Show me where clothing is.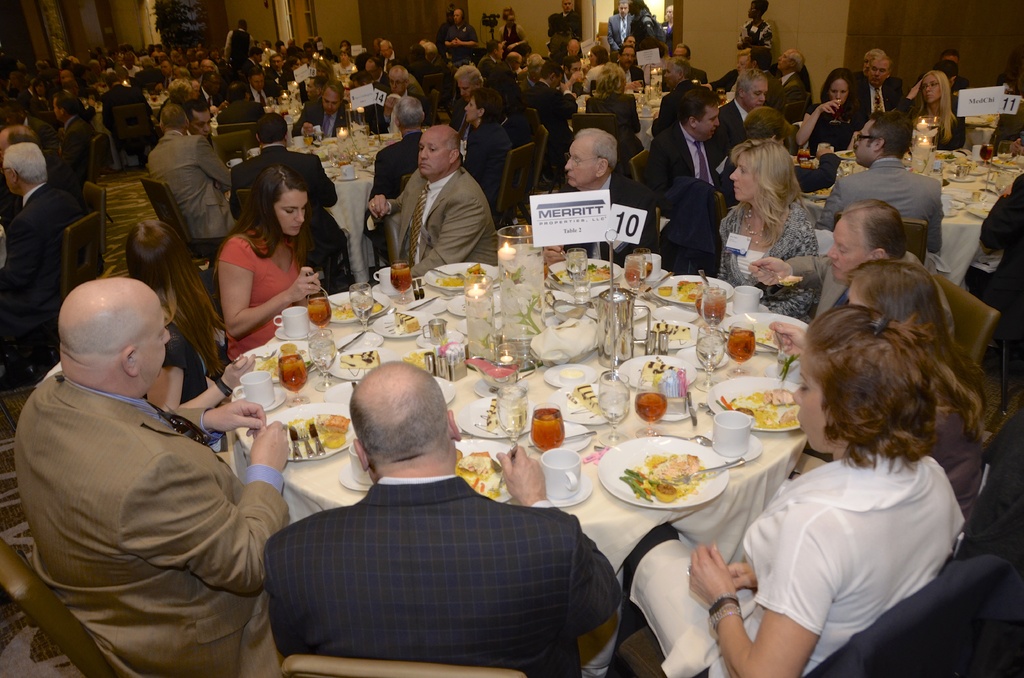
clothing is at rect(332, 60, 358, 91).
